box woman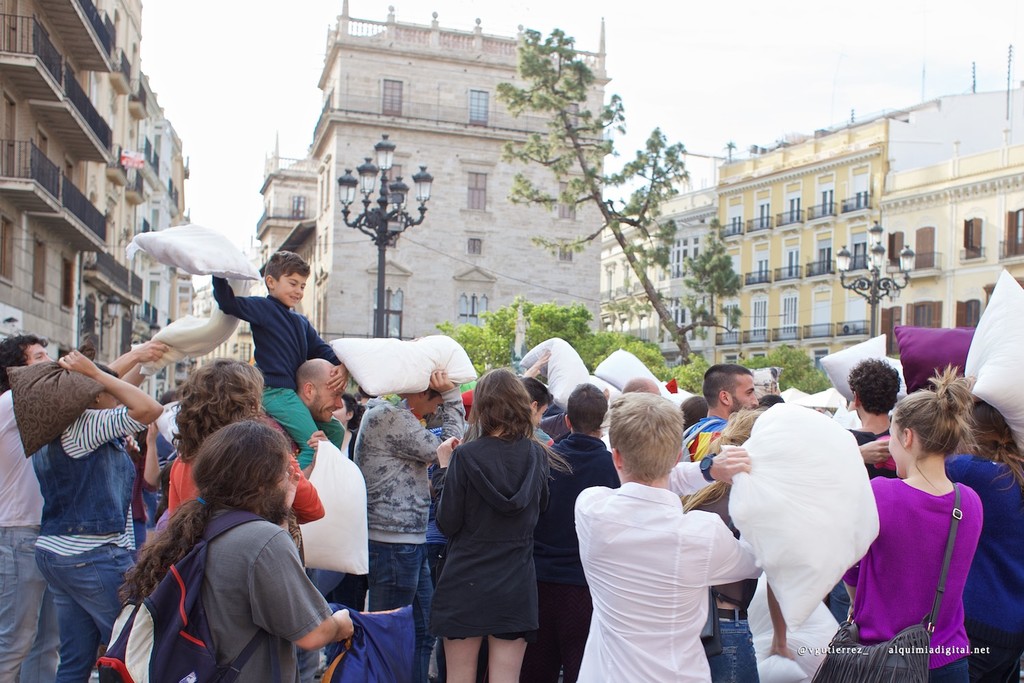
select_region(427, 365, 553, 682)
